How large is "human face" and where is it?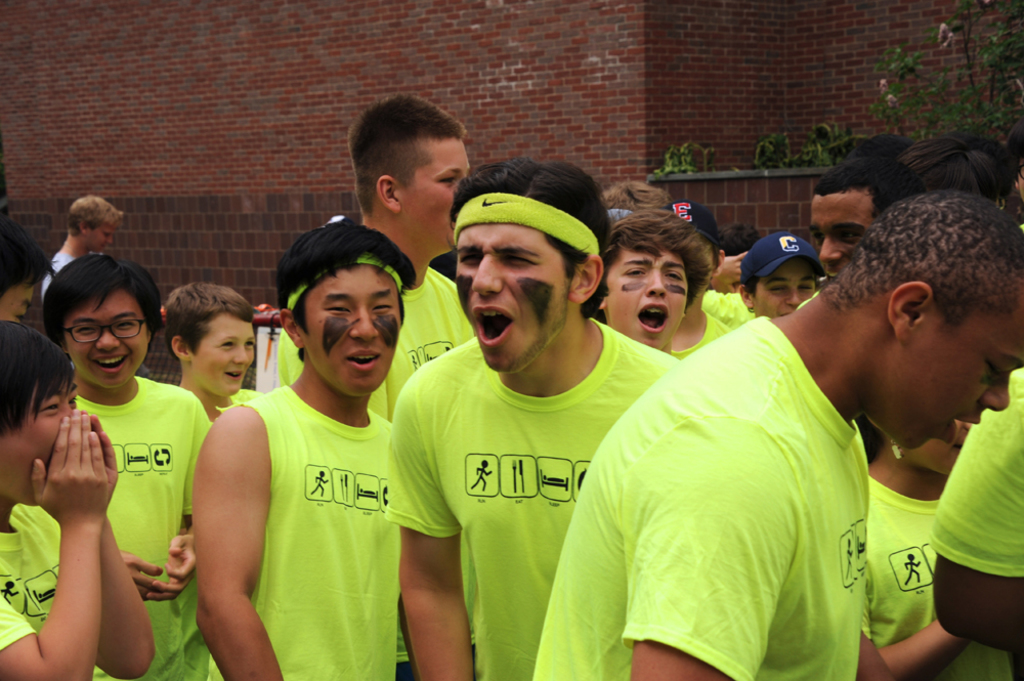
Bounding box: rect(456, 221, 565, 372).
